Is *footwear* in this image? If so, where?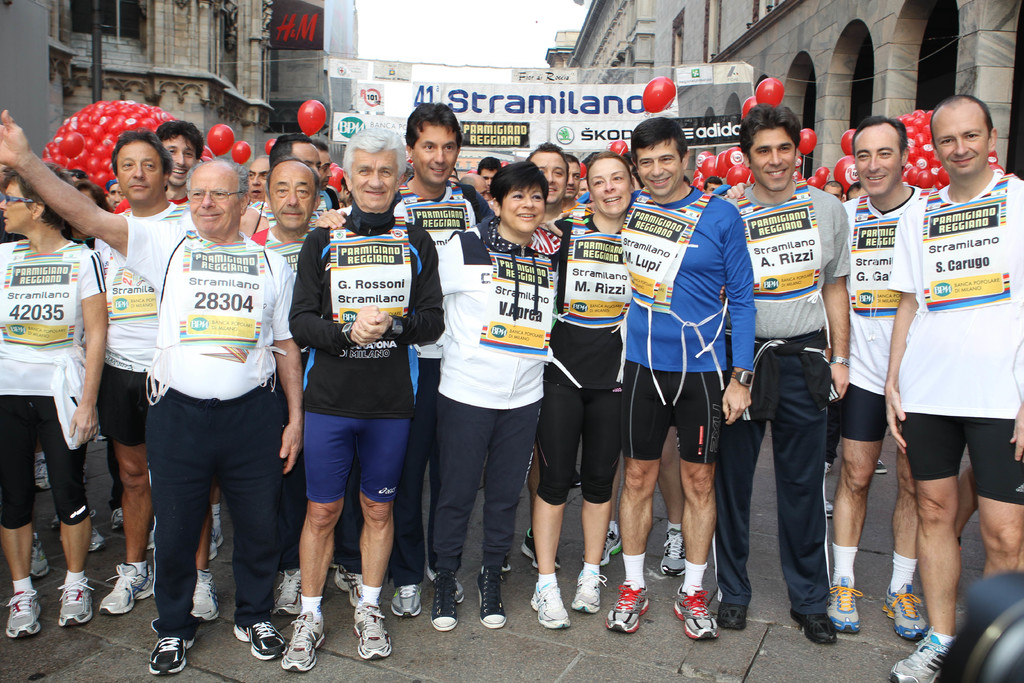
Yes, at bbox(873, 456, 888, 476).
